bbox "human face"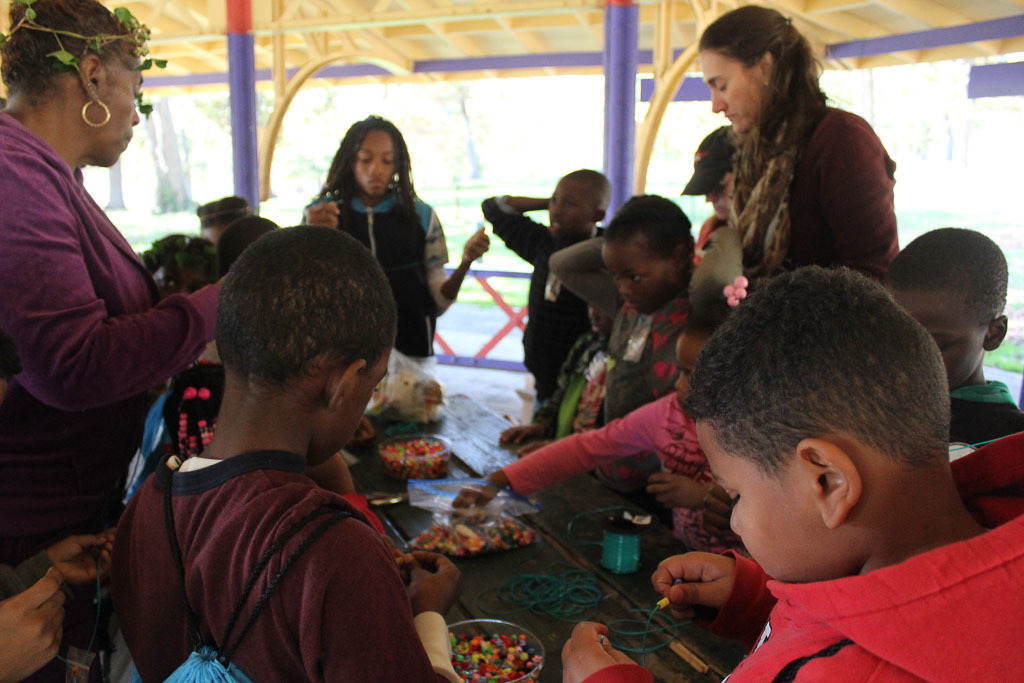
[696, 52, 758, 132]
